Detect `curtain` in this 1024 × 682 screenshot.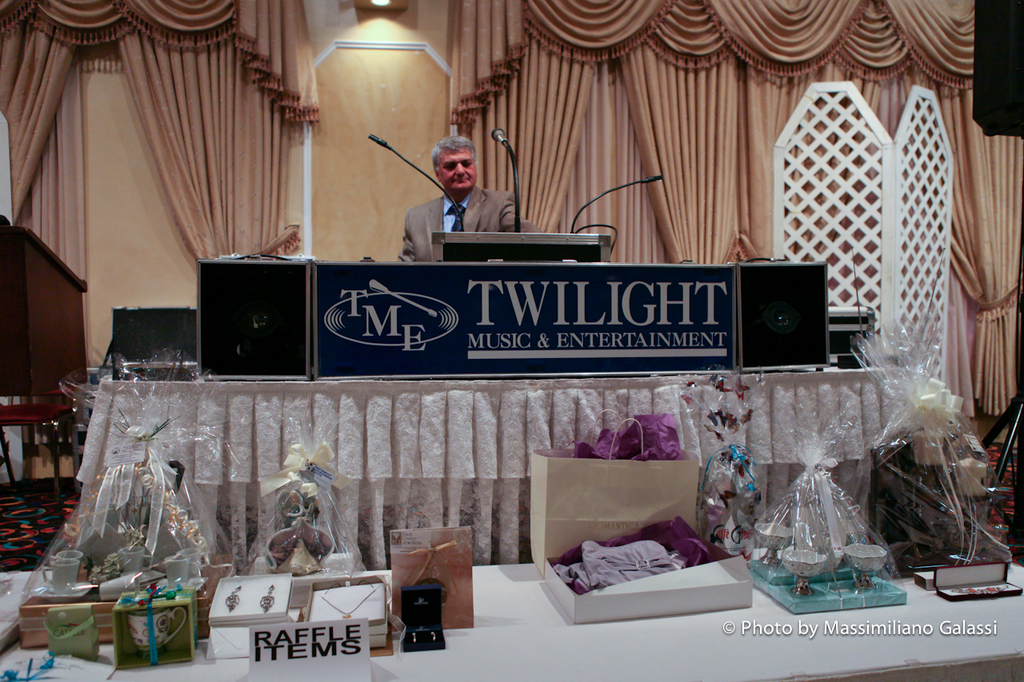
Detection: {"x1": 1, "y1": 0, "x2": 310, "y2": 283}.
